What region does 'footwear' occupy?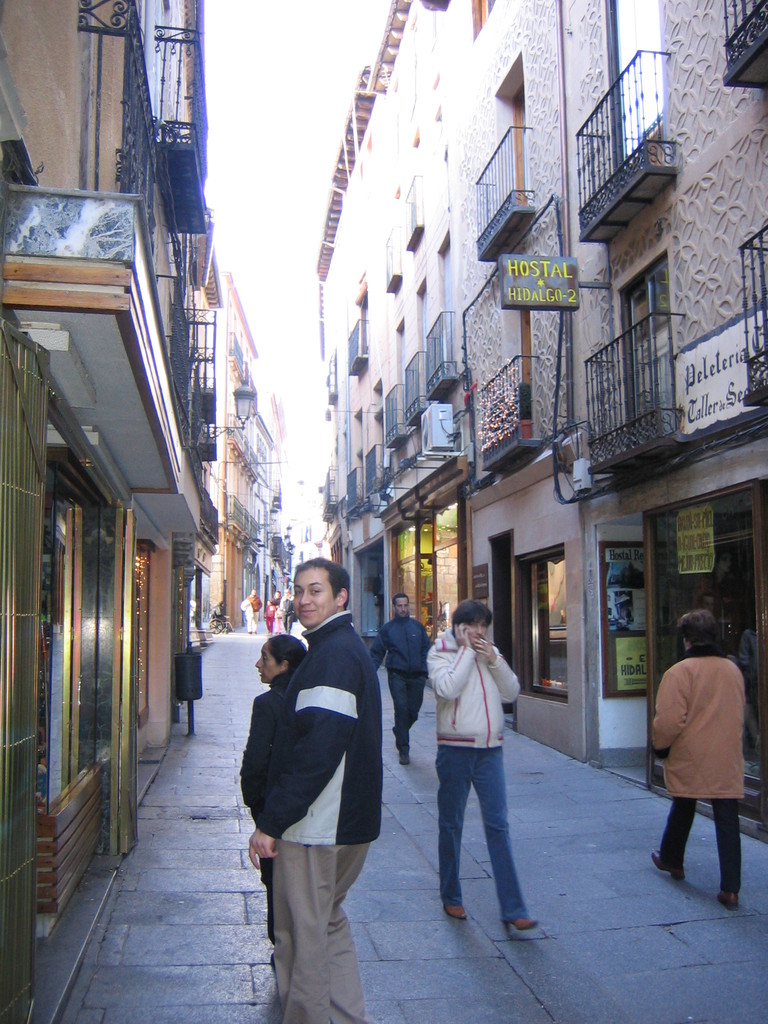
504/916/539/934.
